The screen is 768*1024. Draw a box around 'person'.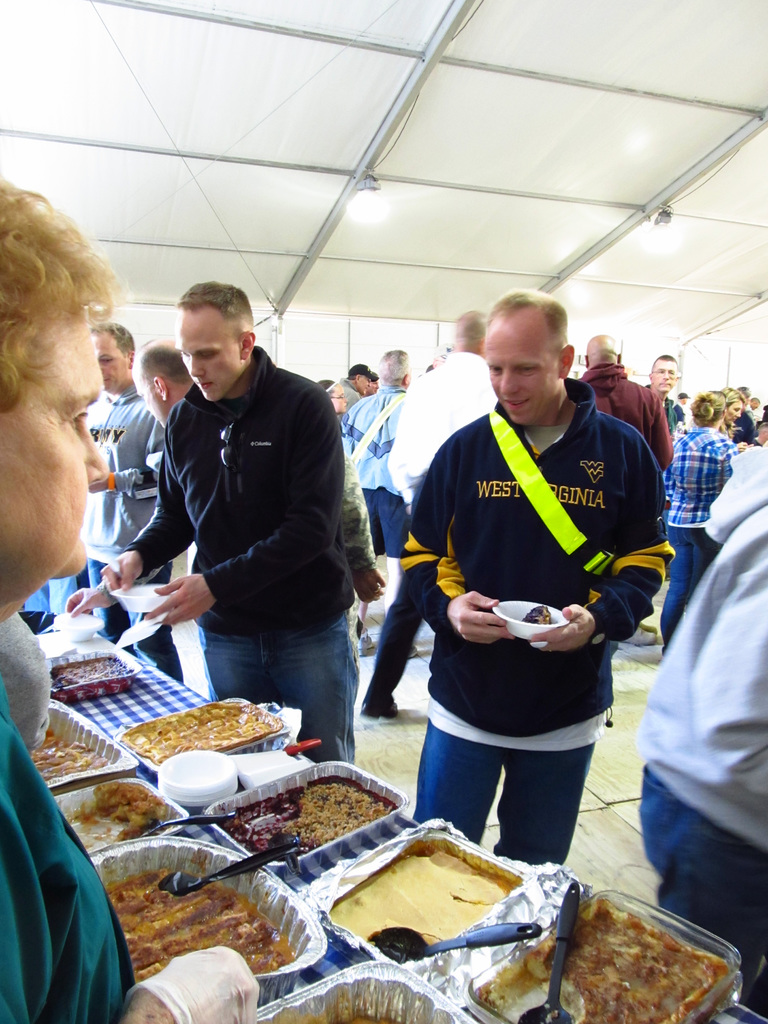
758, 398, 767, 423.
